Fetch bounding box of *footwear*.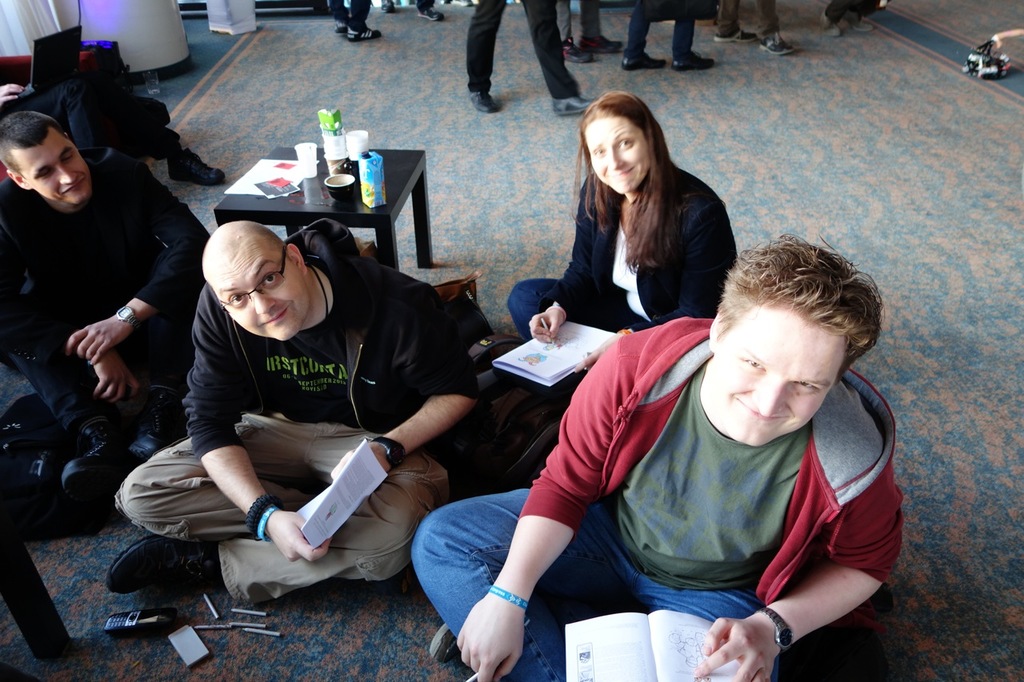
Bbox: 335,20,350,34.
